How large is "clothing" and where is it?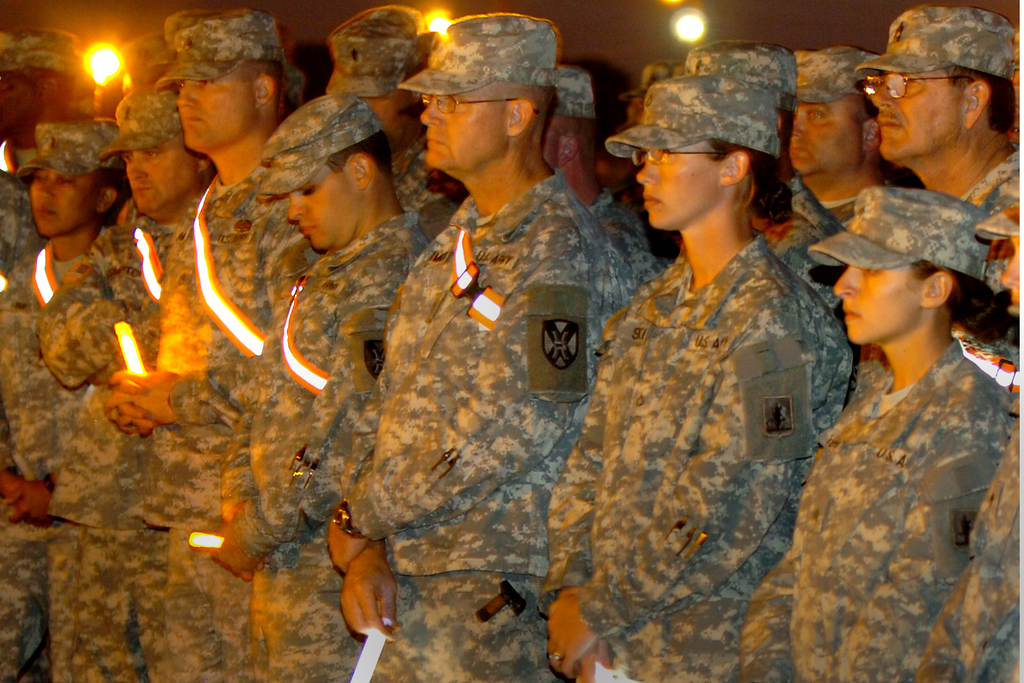
Bounding box: (x1=742, y1=325, x2=1023, y2=682).
